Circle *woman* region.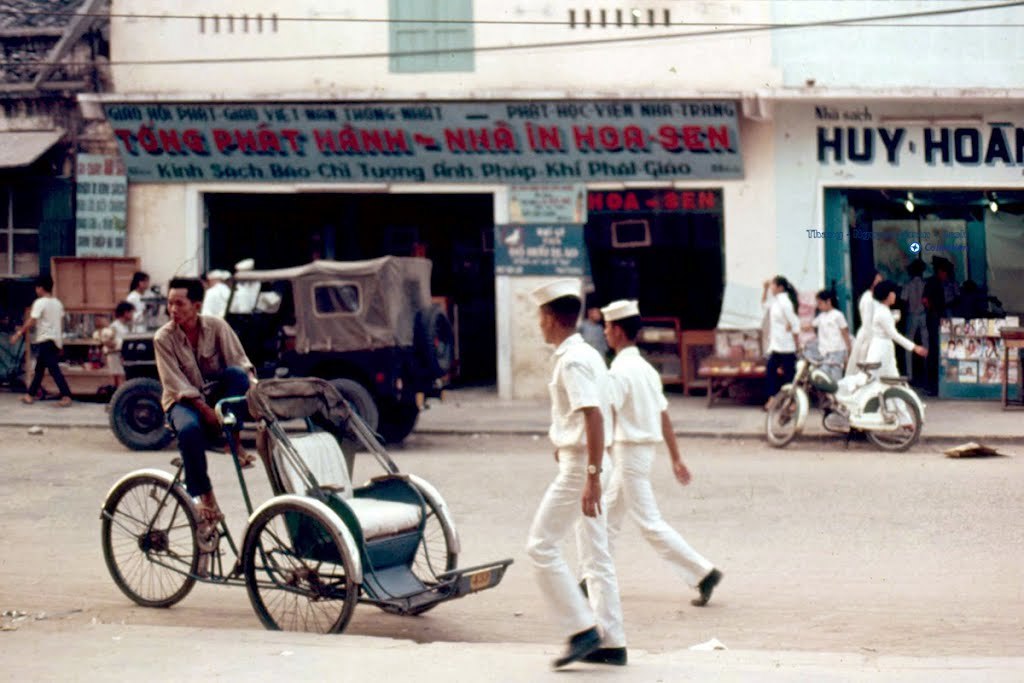
Region: l=852, t=268, r=889, b=381.
